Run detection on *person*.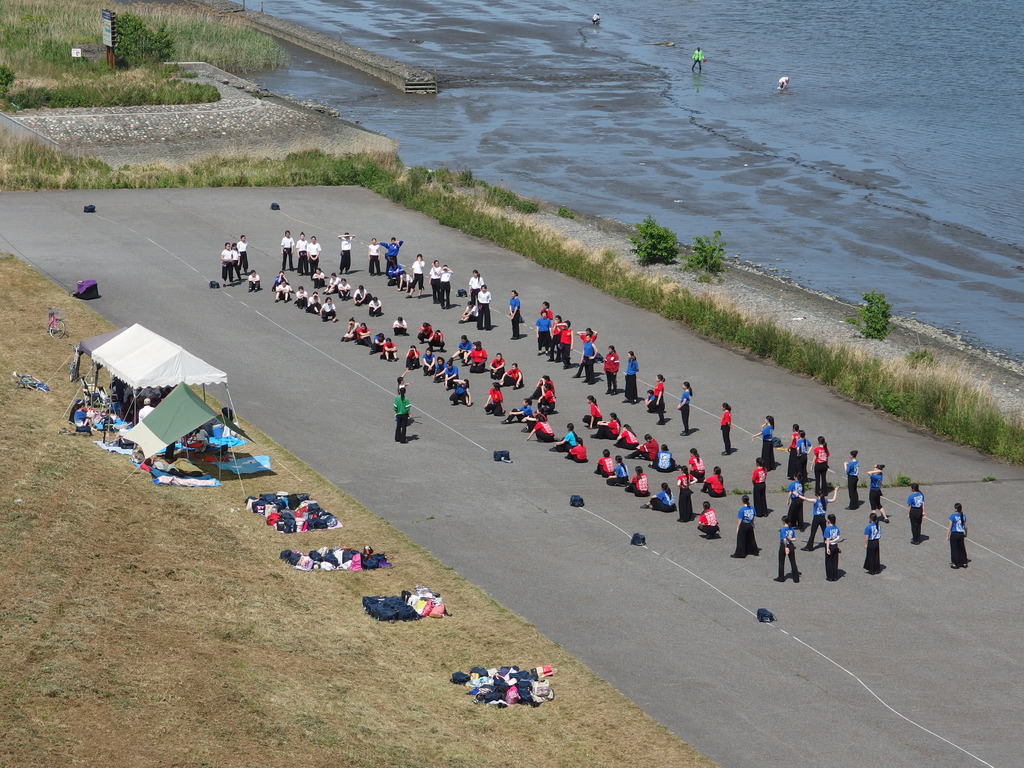
Result: box=[120, 388, 129, 397].
